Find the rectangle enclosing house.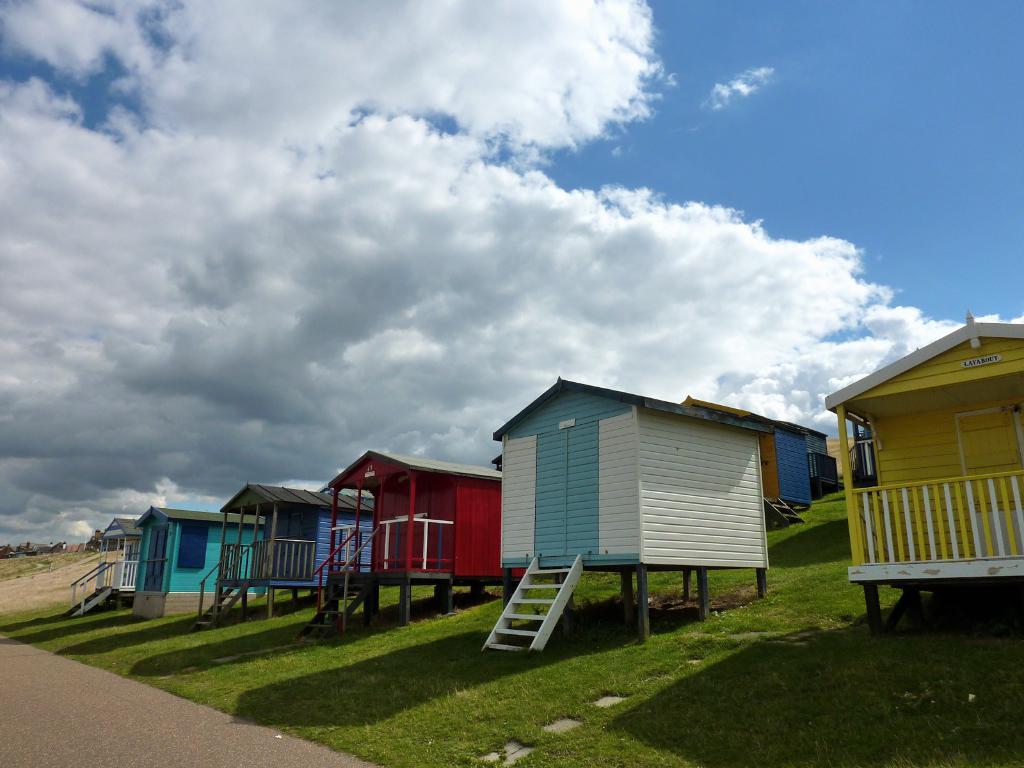
box=[844, 307, 1023, 639].
